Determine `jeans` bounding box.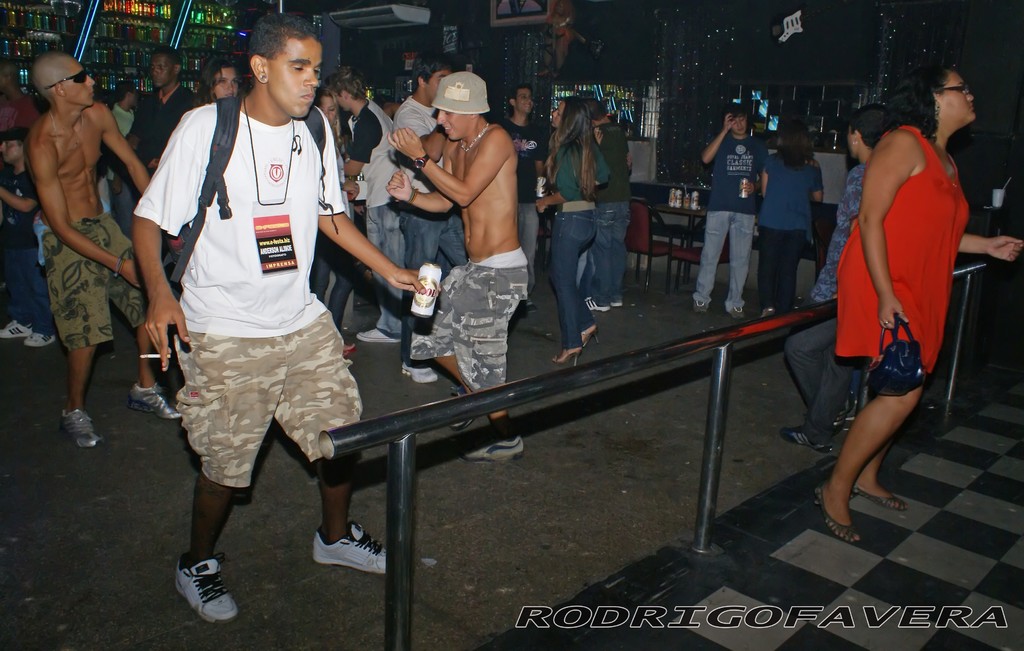
Determined: <bbox>598, 204, 630, 301</bbox>.
